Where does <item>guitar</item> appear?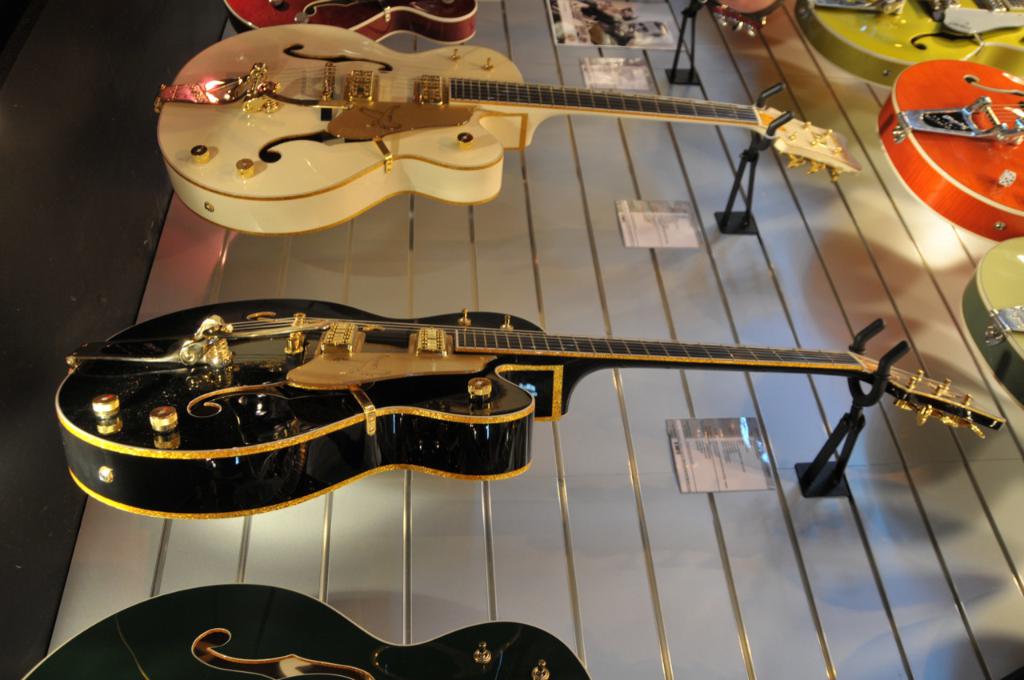
Appears at BBox(106, 23, 842, 250).
